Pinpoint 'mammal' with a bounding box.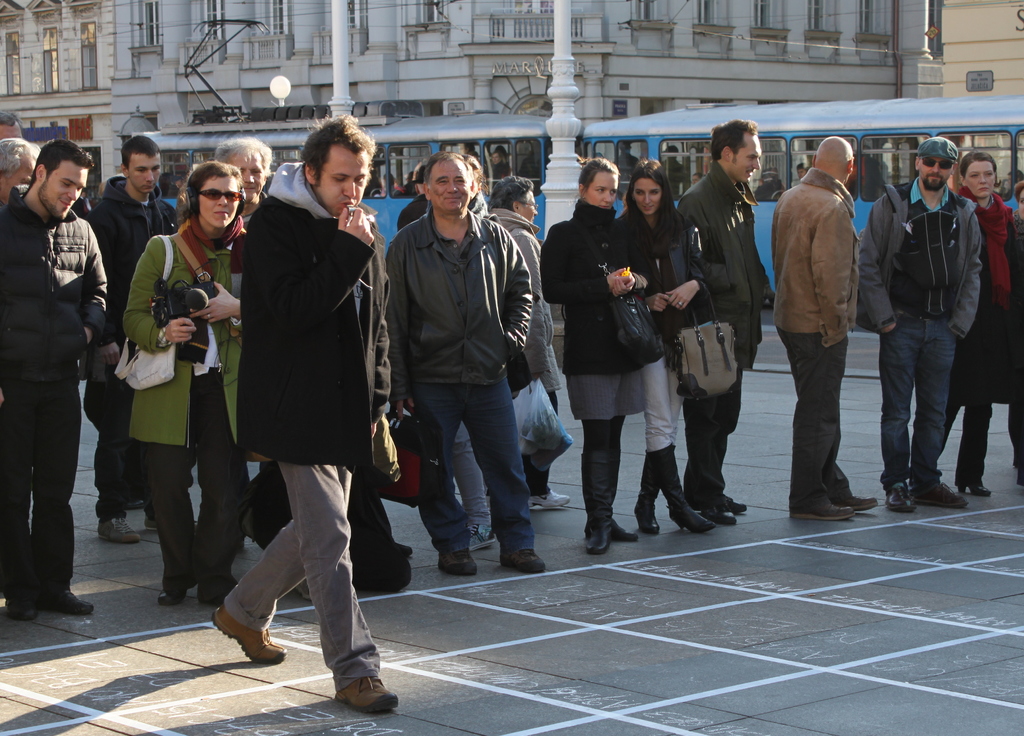
l=0, t=131, r=110, b=621.
